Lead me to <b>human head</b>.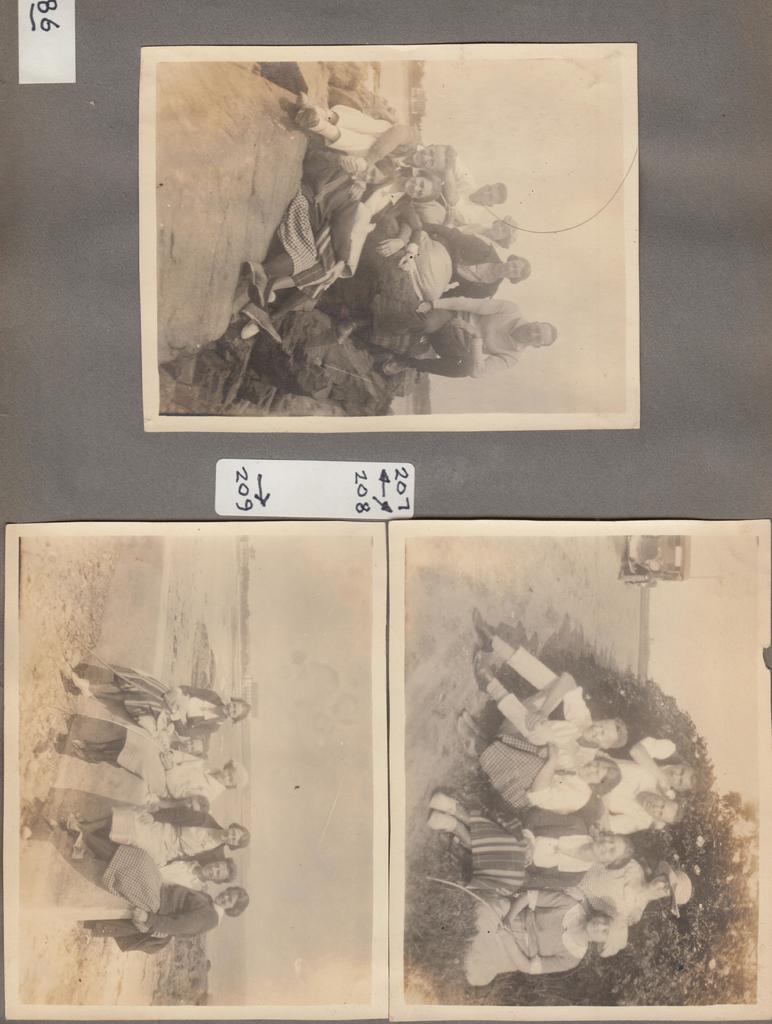
Lead to bbox=[500, 251, 531, 282].
